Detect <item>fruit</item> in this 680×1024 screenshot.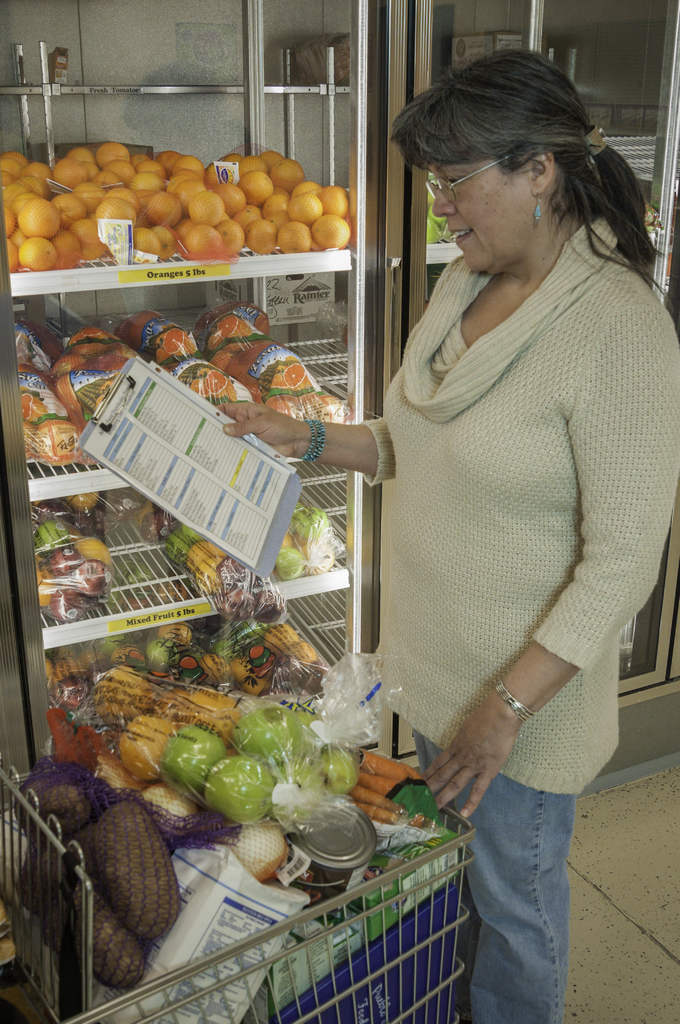
Detection: bbox=(153, 735, 239, 818).
